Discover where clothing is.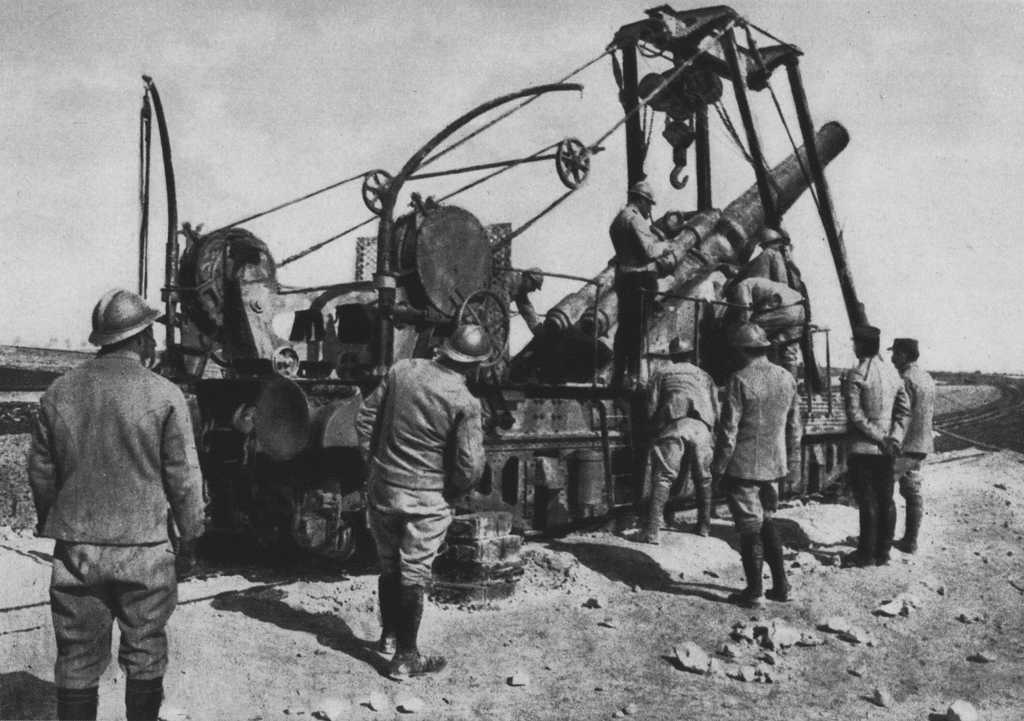
Discovered at 845 353 910 559.
